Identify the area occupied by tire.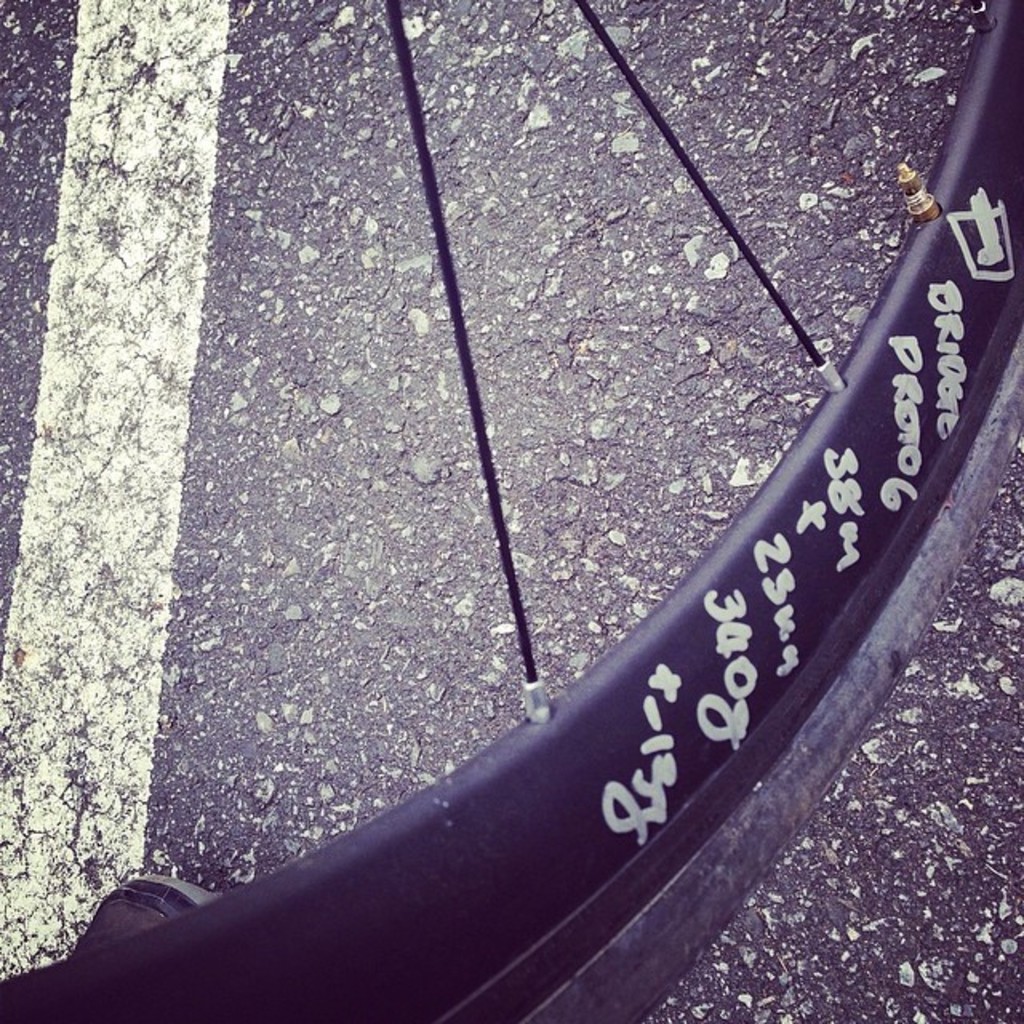
Area: bbox(0, 0, 1022, 1022).
